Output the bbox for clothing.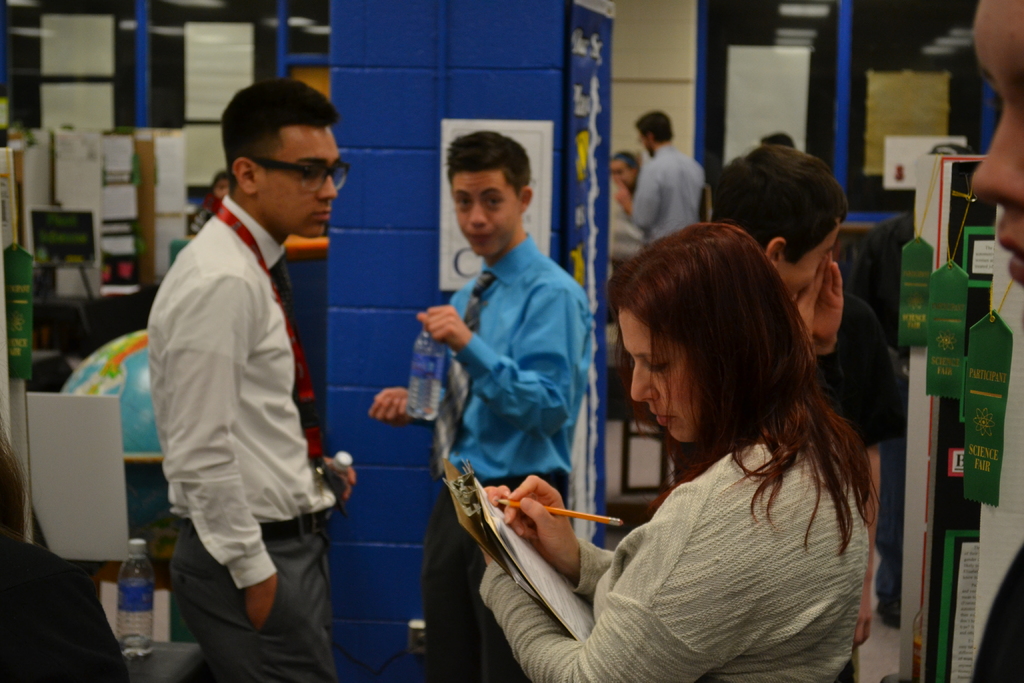
Rect(837, 208, 913, 604).
